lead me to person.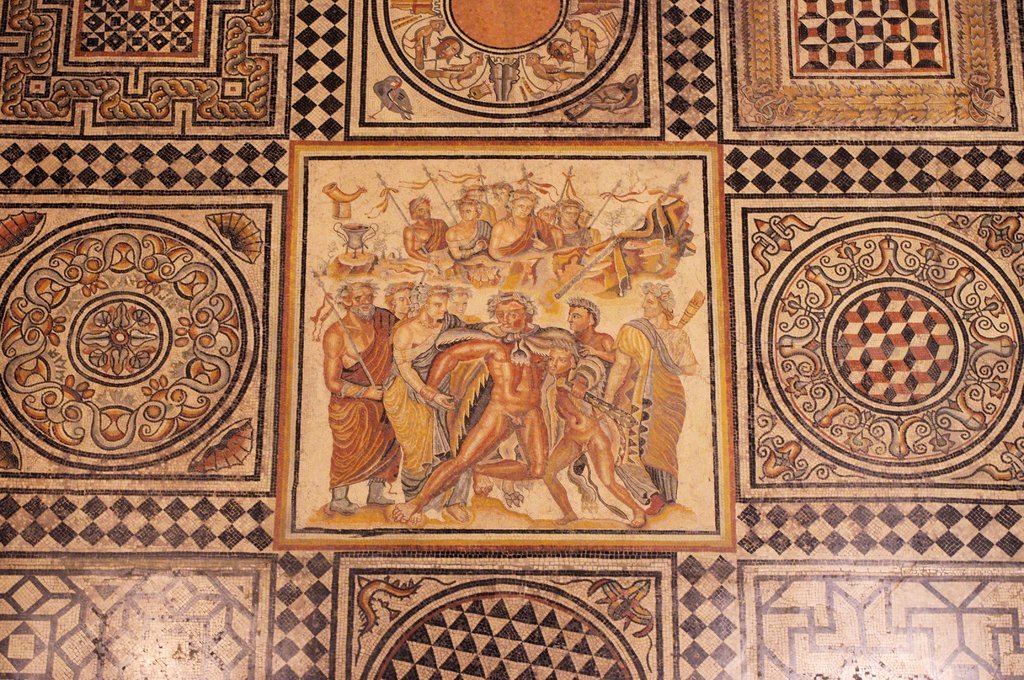
Lead to (541, 295, 650, 527).
